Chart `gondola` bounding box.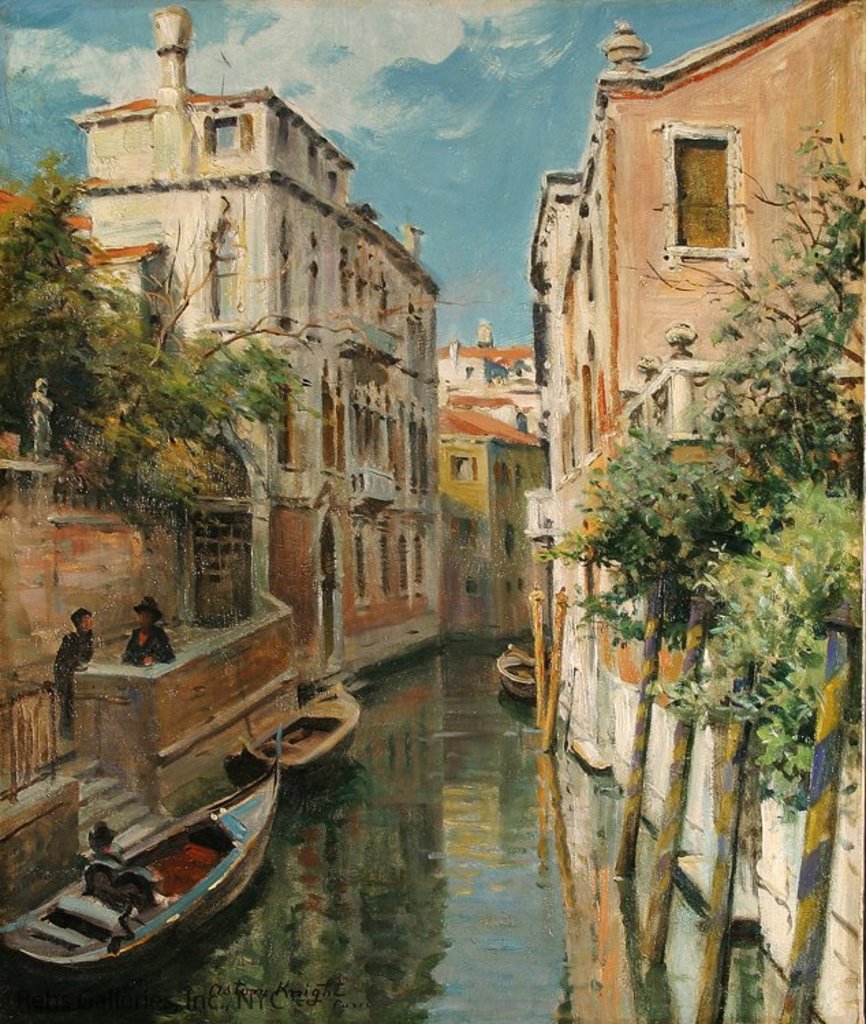
Charted: [x1=246, y1=684, x2=363, y2=786].
